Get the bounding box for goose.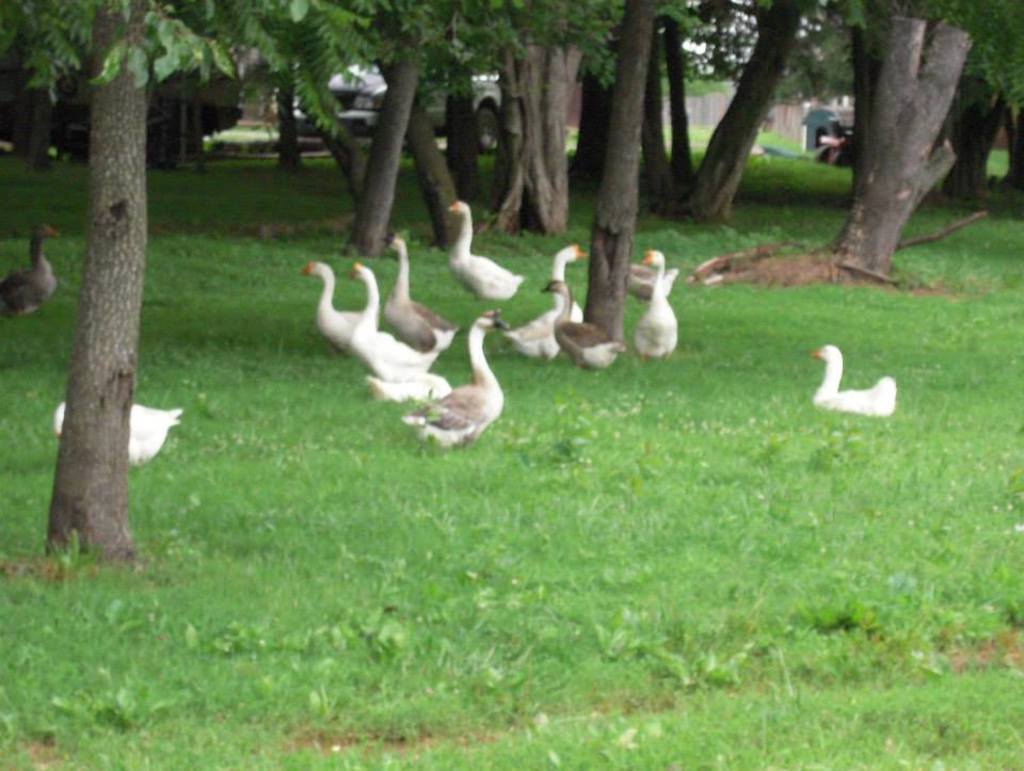
509, 244, 588, 350.
